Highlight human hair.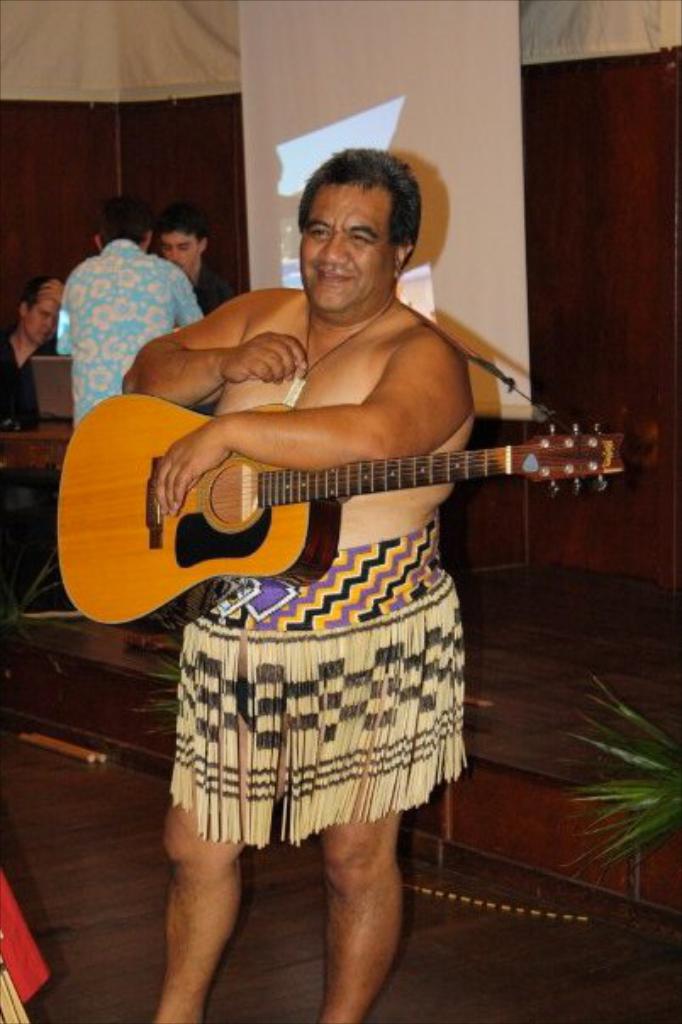
Highlighted region: (158, 205, 205, 231).
